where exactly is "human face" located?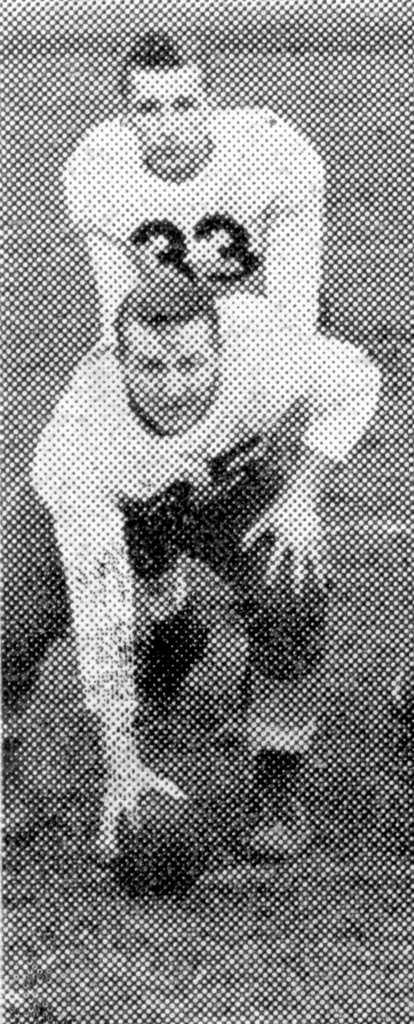
Its bounding box is (x1=130, y1=321, x2=212, y2=435).
